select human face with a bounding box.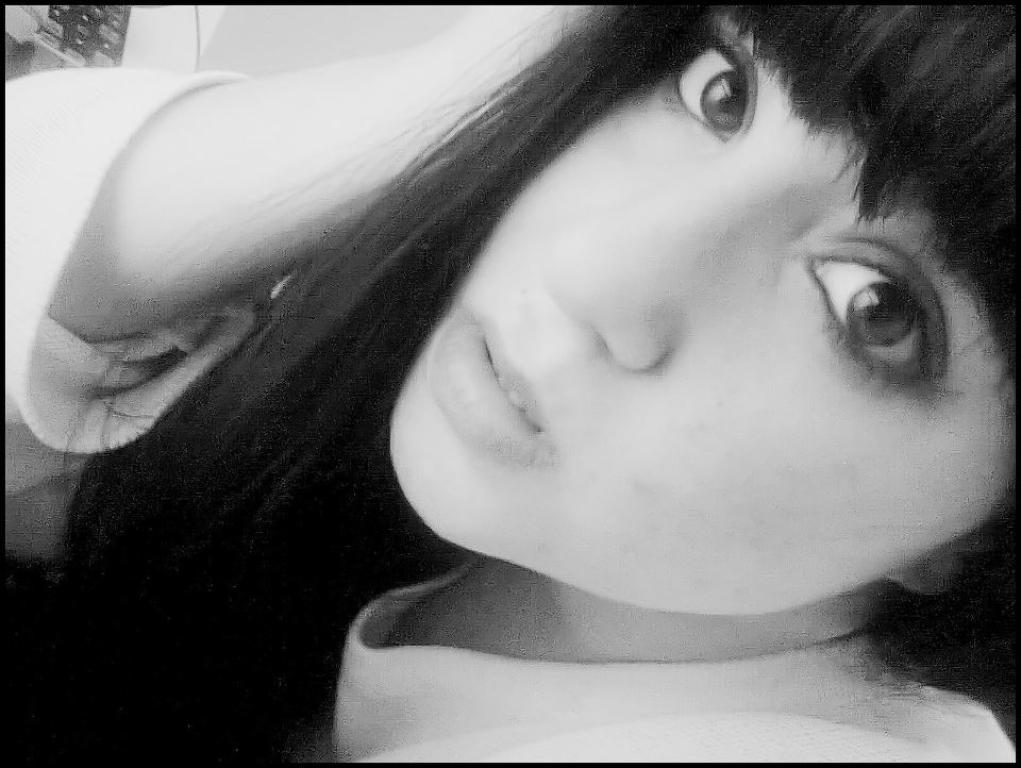
bbox(389, 13, 1020, 613).
